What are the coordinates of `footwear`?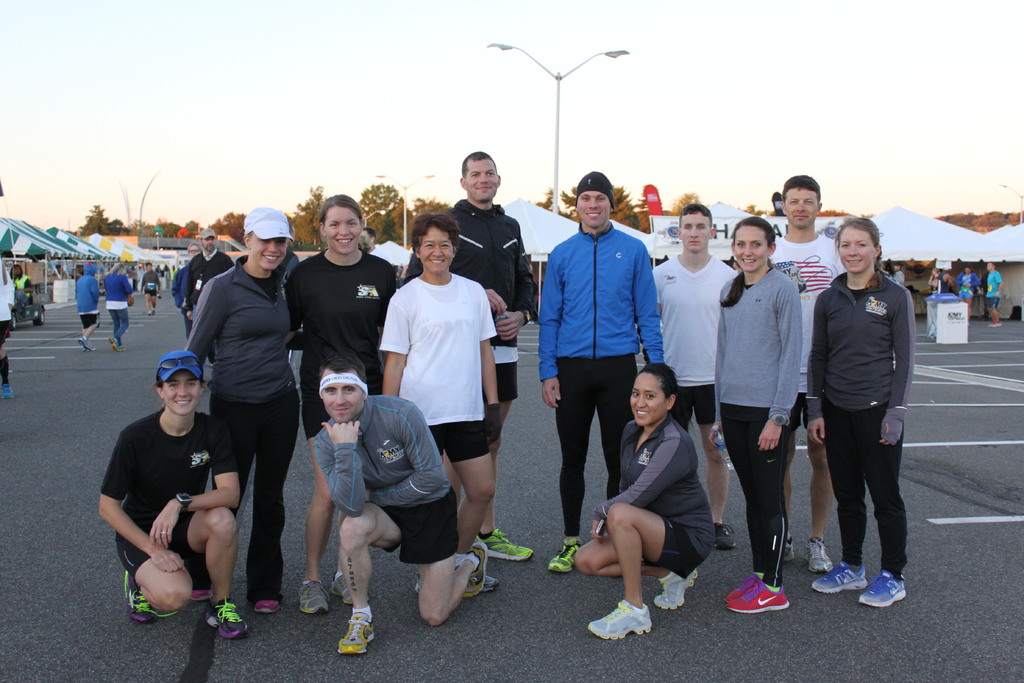
bbox(804, 537, 833, 575).
